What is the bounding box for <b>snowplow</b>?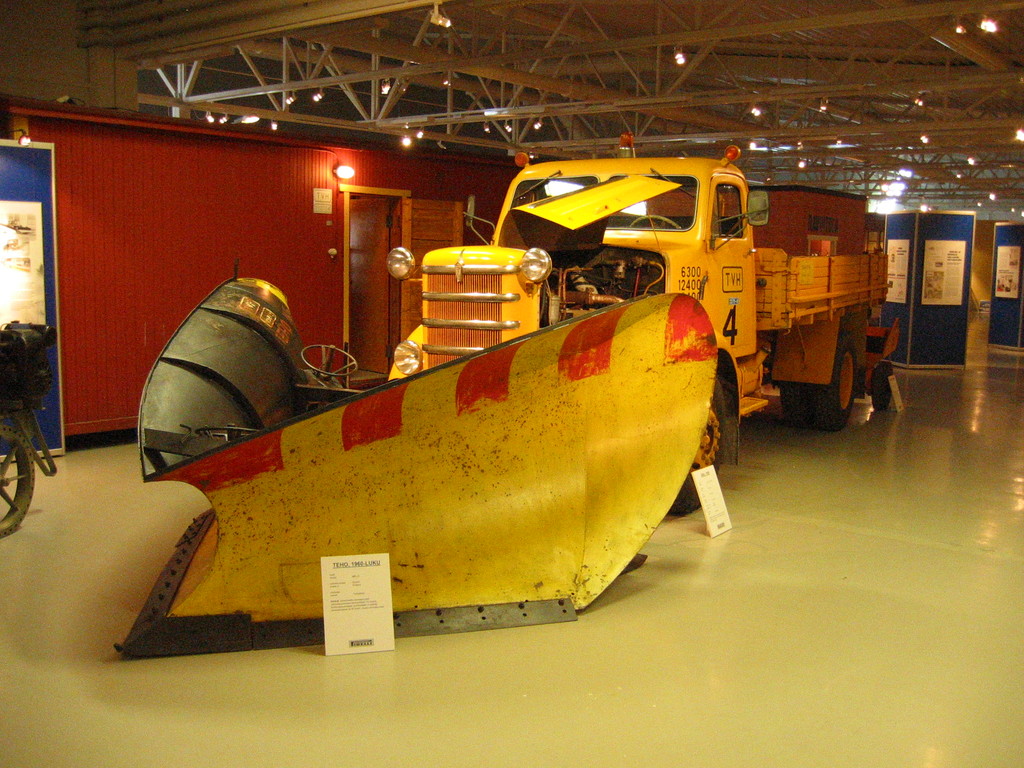
Rect(109, 132, 896, 662).
